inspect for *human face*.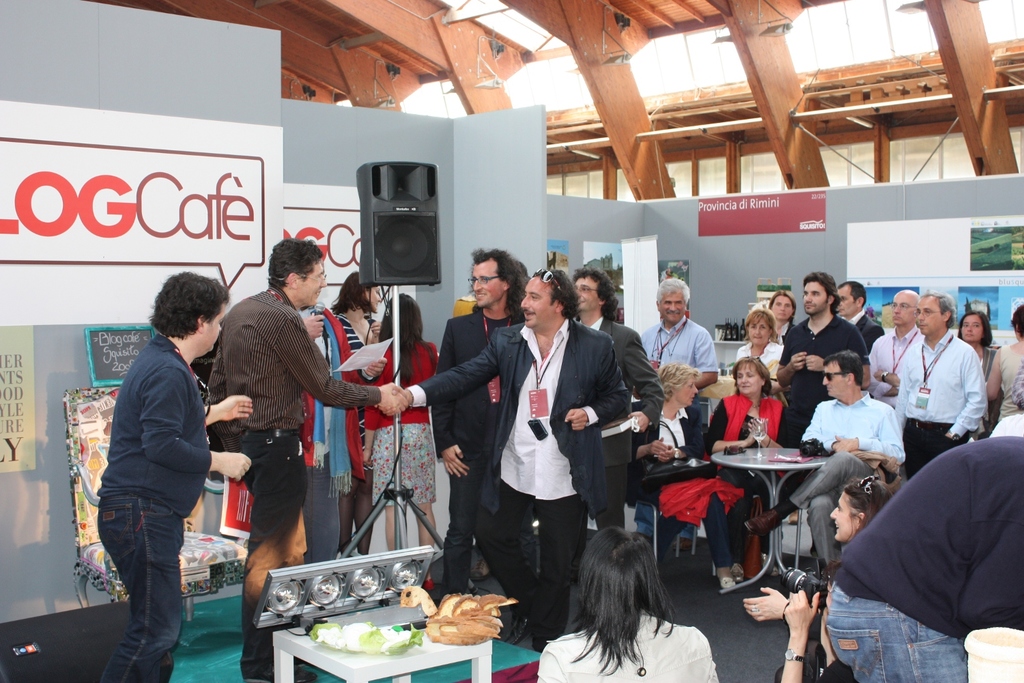
Inspection: [x1=371, y1=285, x2=382, y2=311].
